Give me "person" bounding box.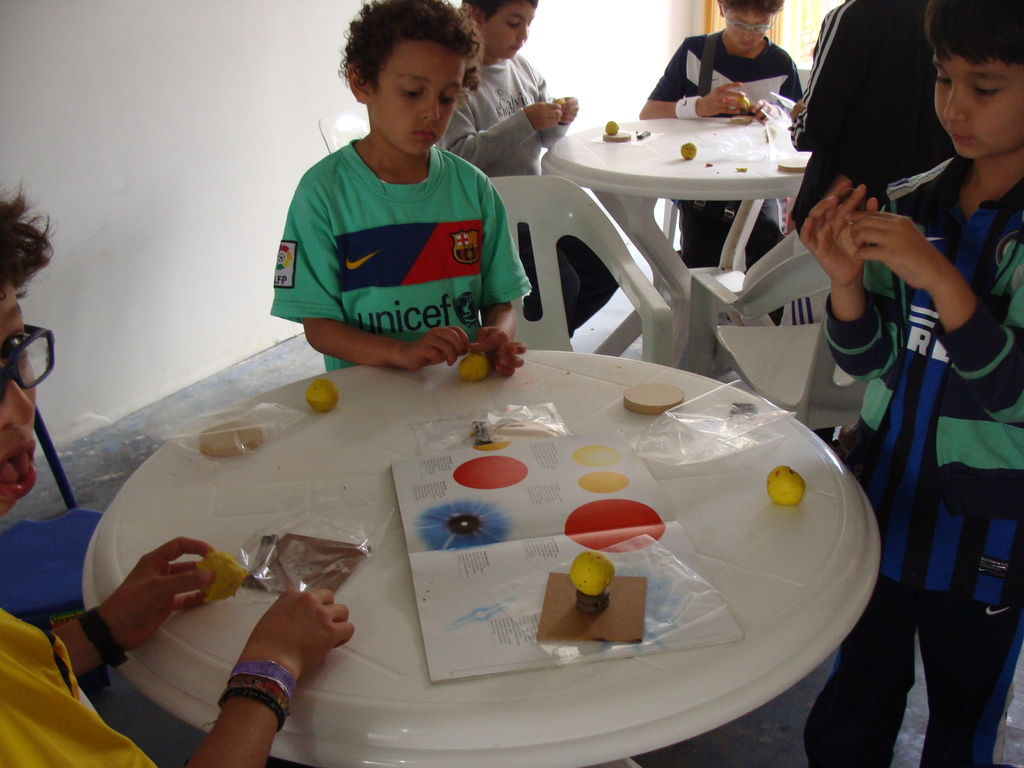
(435,0,625,339).
